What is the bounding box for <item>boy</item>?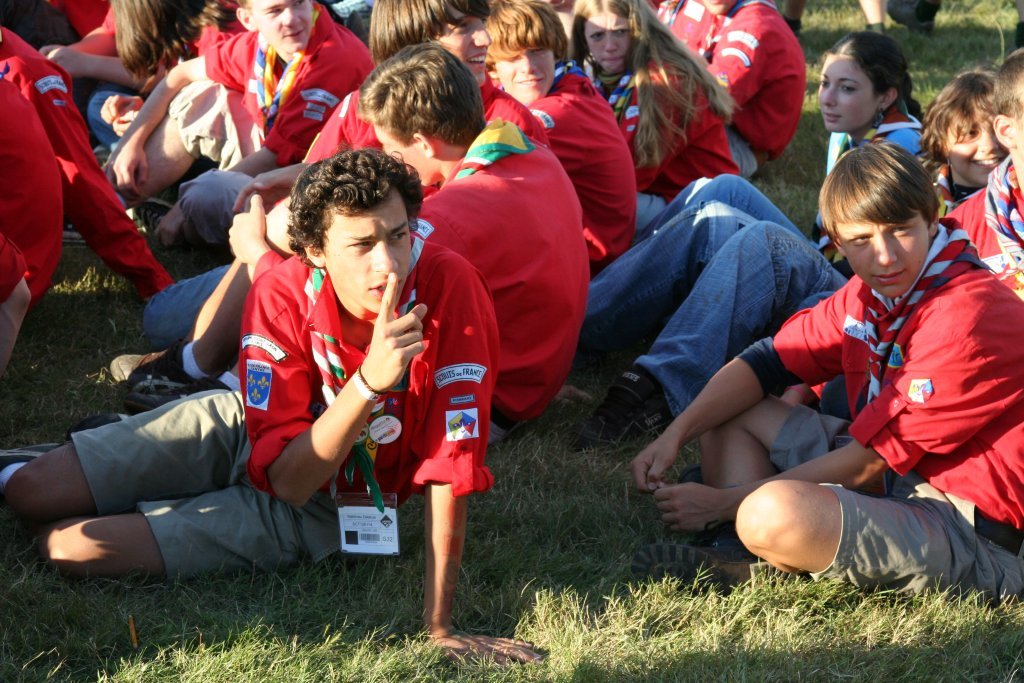
<box>0,149,545,667</box>.
